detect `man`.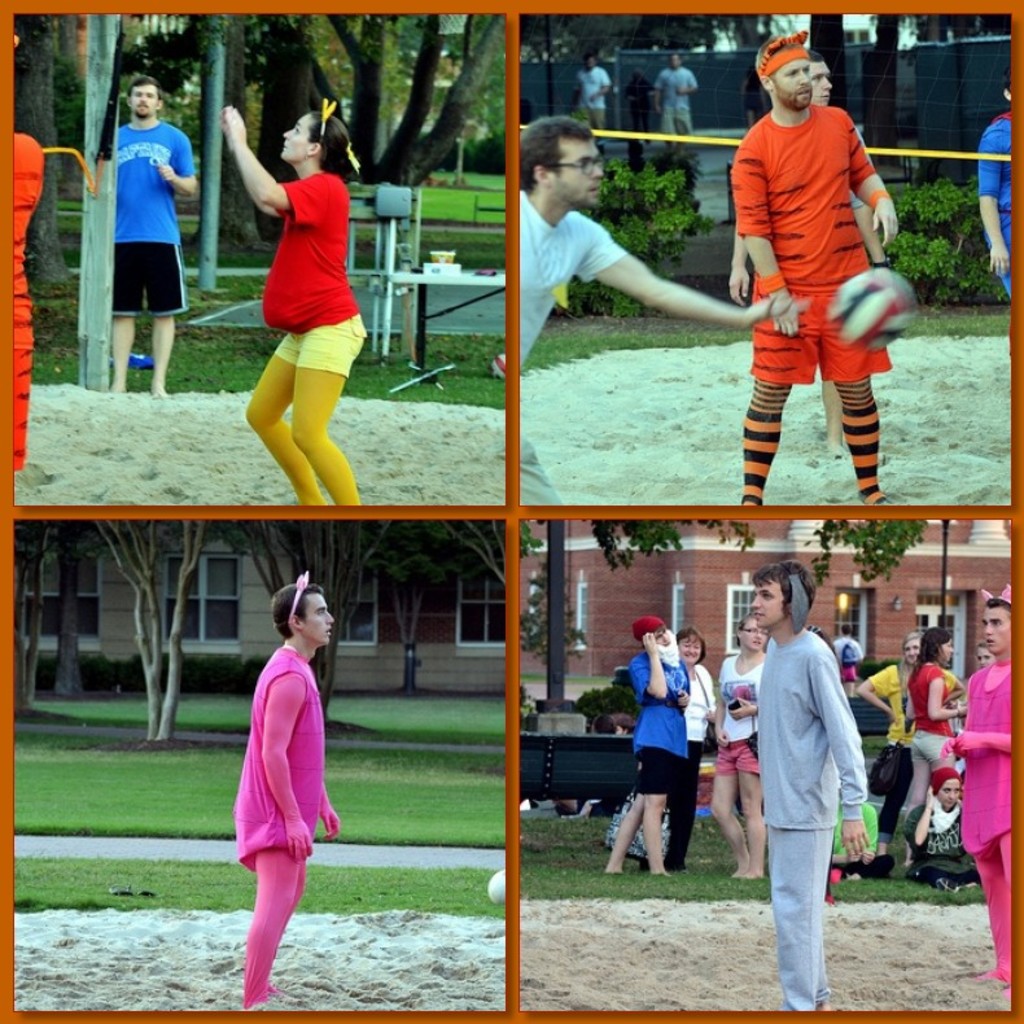
Detected at <box>653,51,696,135</box>.
